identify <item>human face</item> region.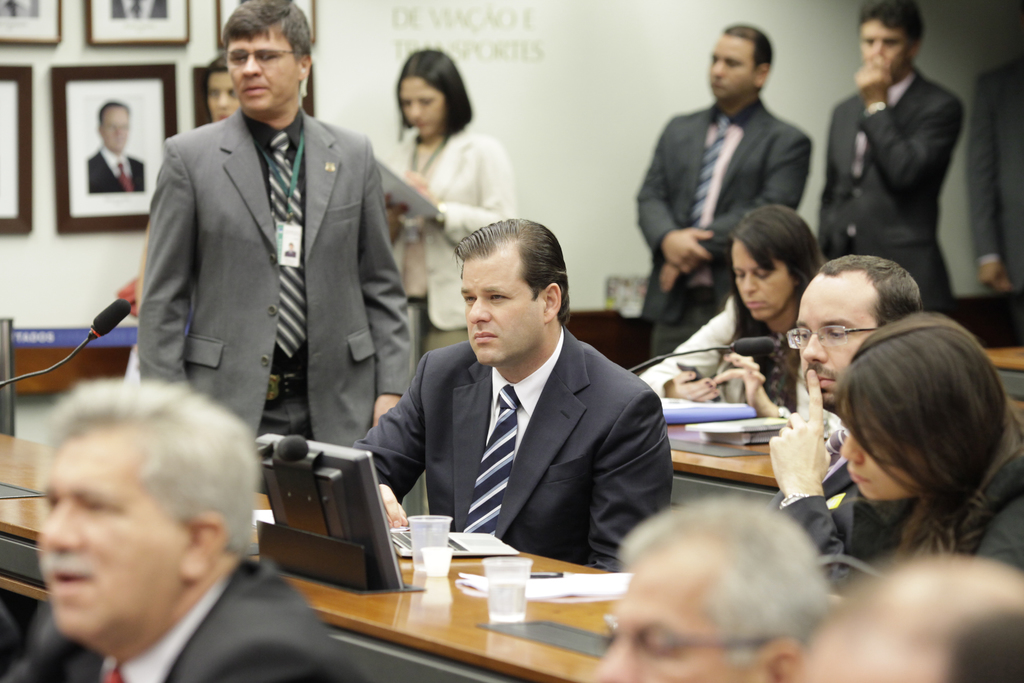
Region: bbox(454, 252, 551, 366).
